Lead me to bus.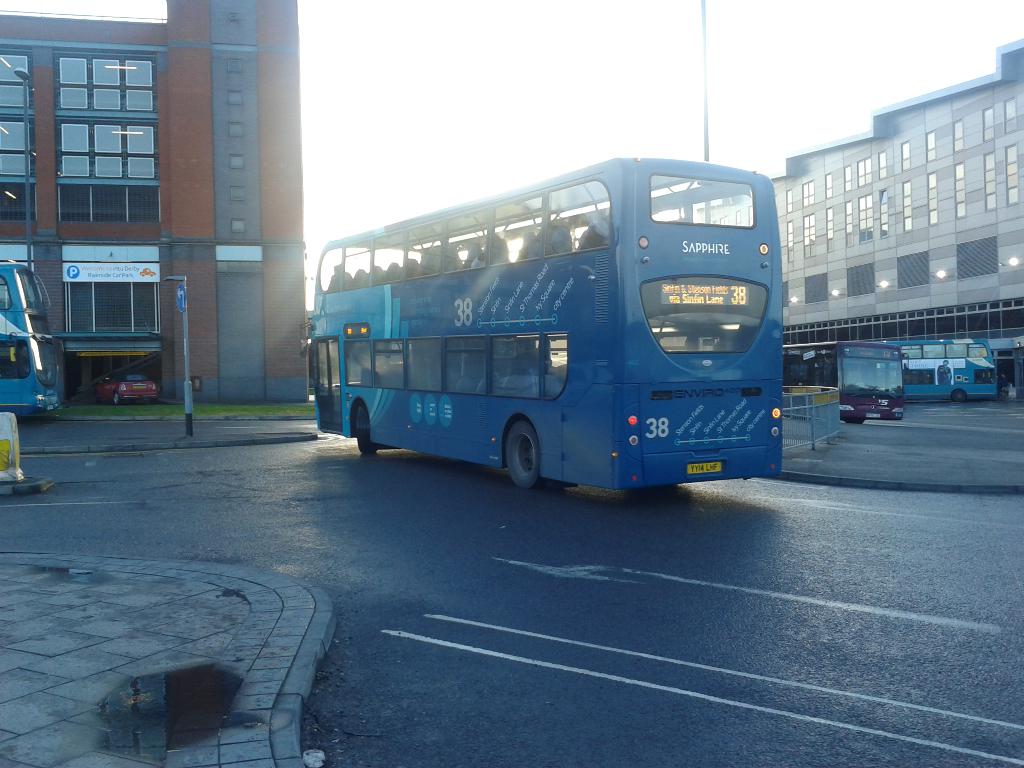
Lead to locate(300, 152, 787, 491).
